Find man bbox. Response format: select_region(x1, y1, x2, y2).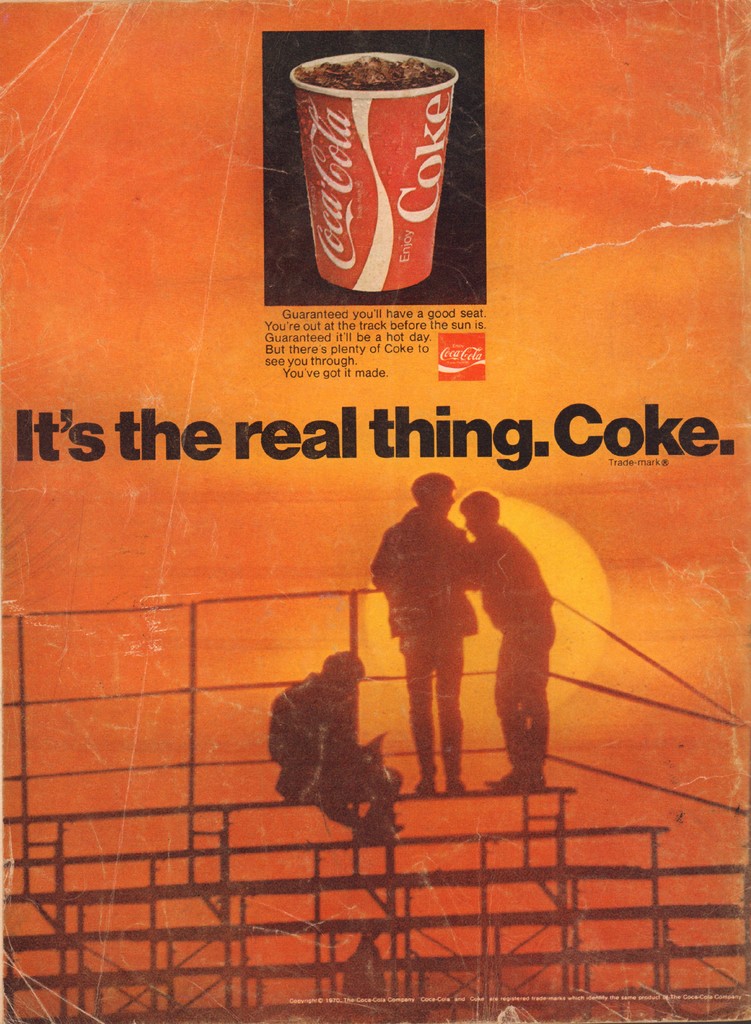
select_region(368, 468, 486, 794).
